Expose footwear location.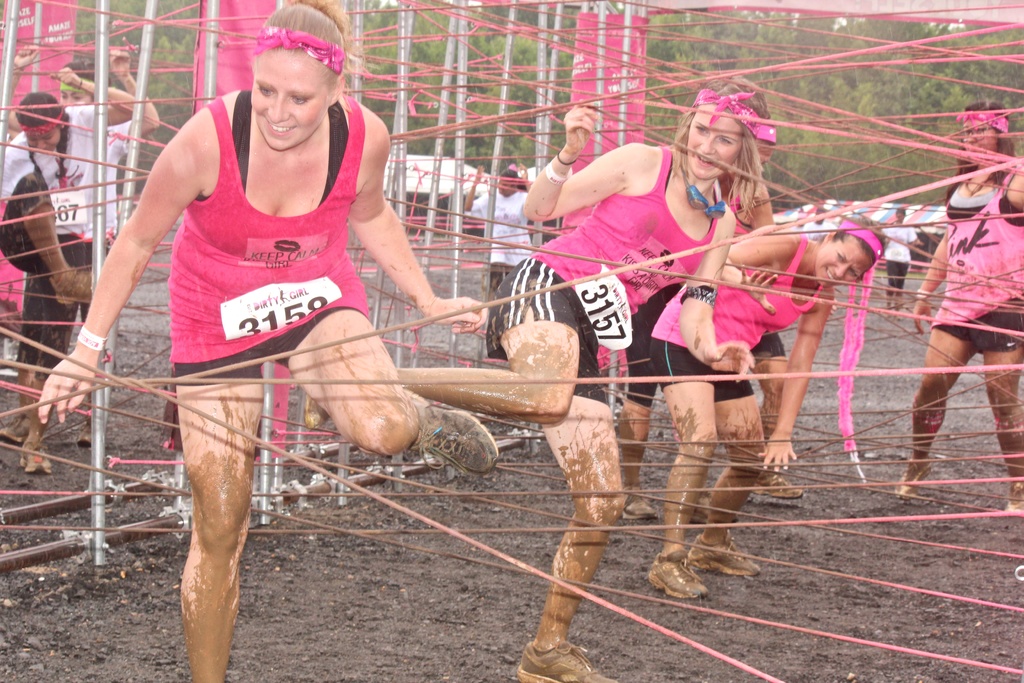
Exposed at pyautogui.locateOnScreen(402, 388, 499, 478).
